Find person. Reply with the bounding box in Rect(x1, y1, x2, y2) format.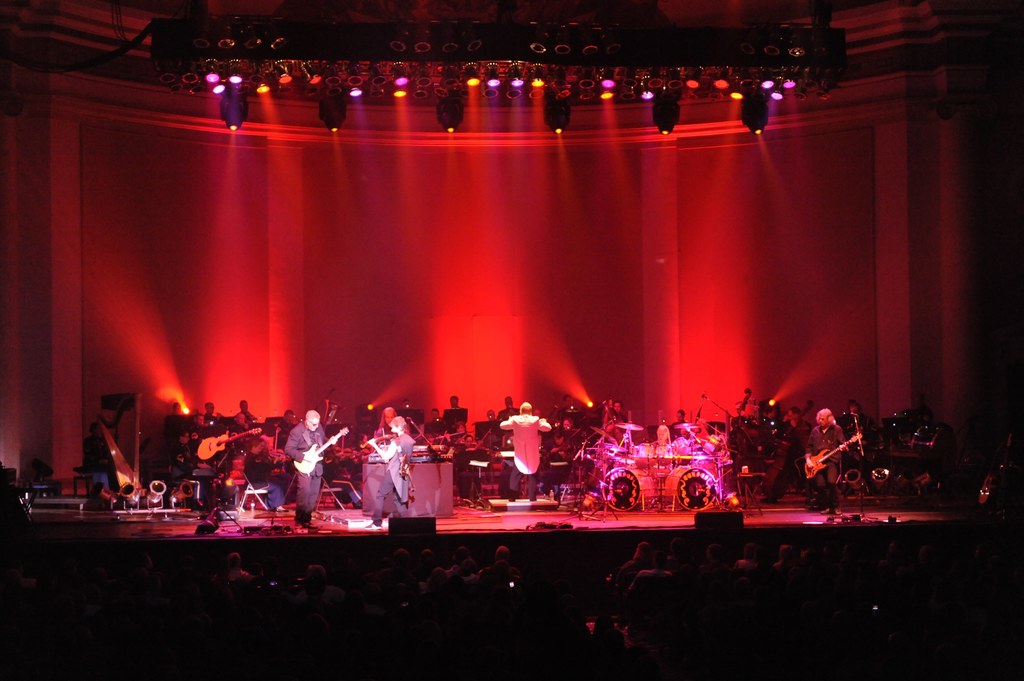
Rect(763, 405, 809, 507).
